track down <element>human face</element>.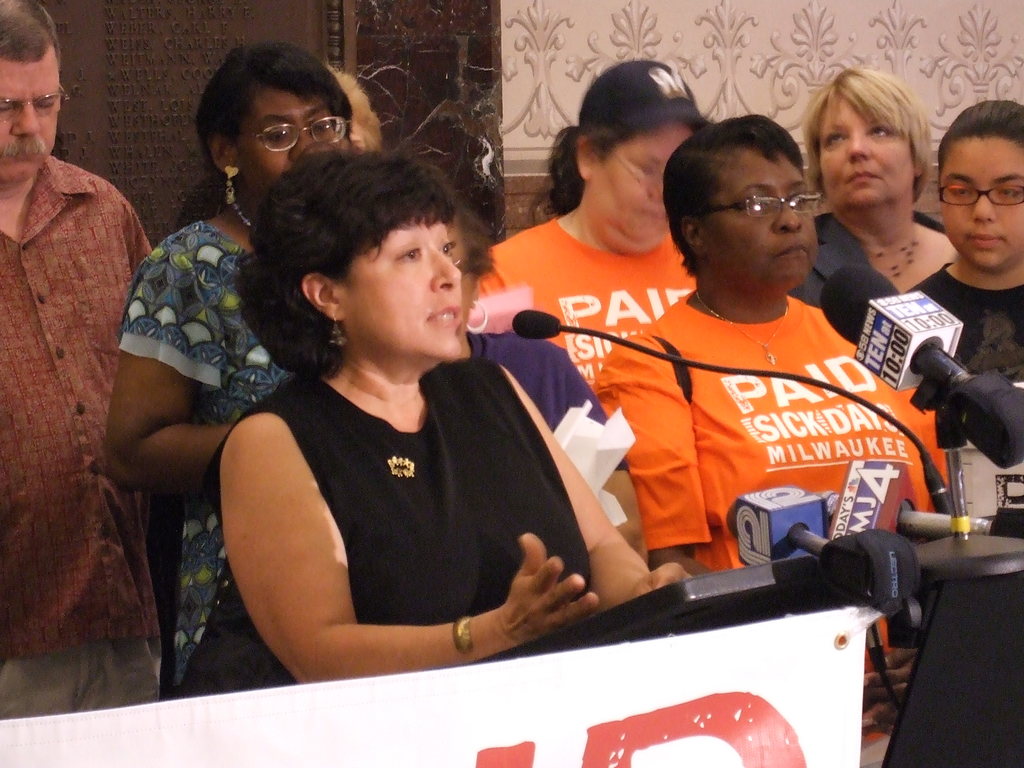
Tracked to bbox(588, 124, 698, 232).
